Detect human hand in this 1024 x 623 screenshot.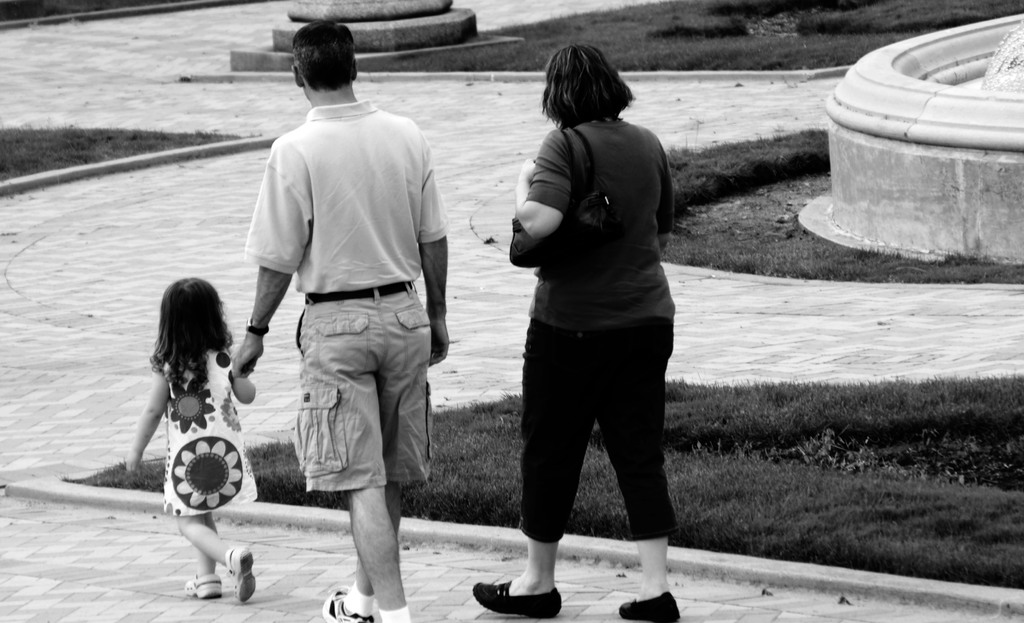
Detection: (x1=231, y1=331, x2=267, y2=377).
